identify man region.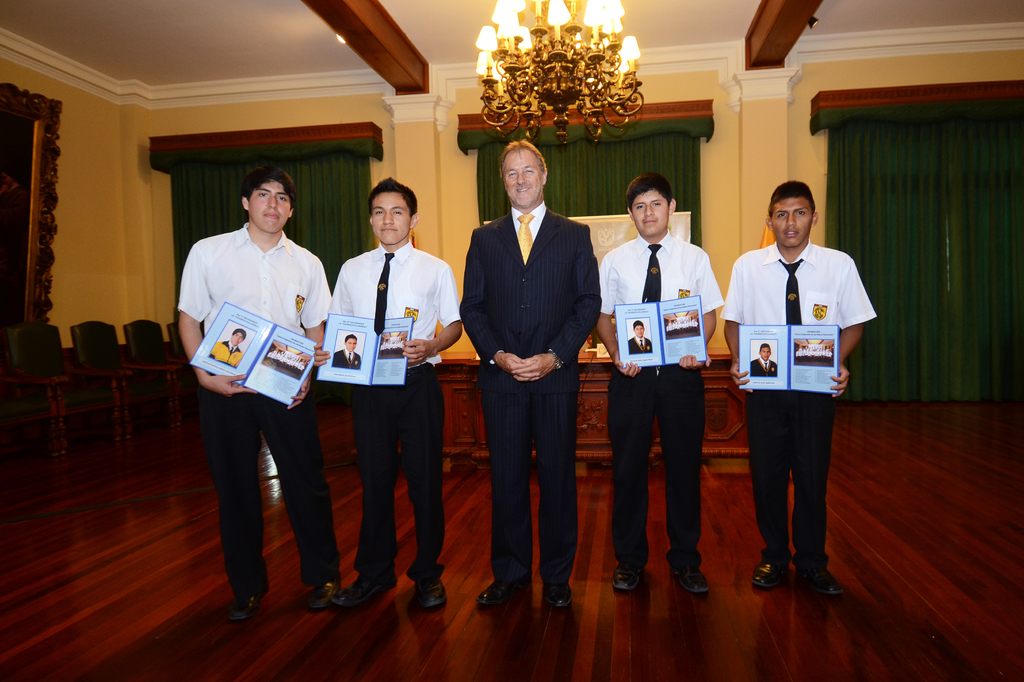
Region: bbox=(324, 172, 471, 618).
